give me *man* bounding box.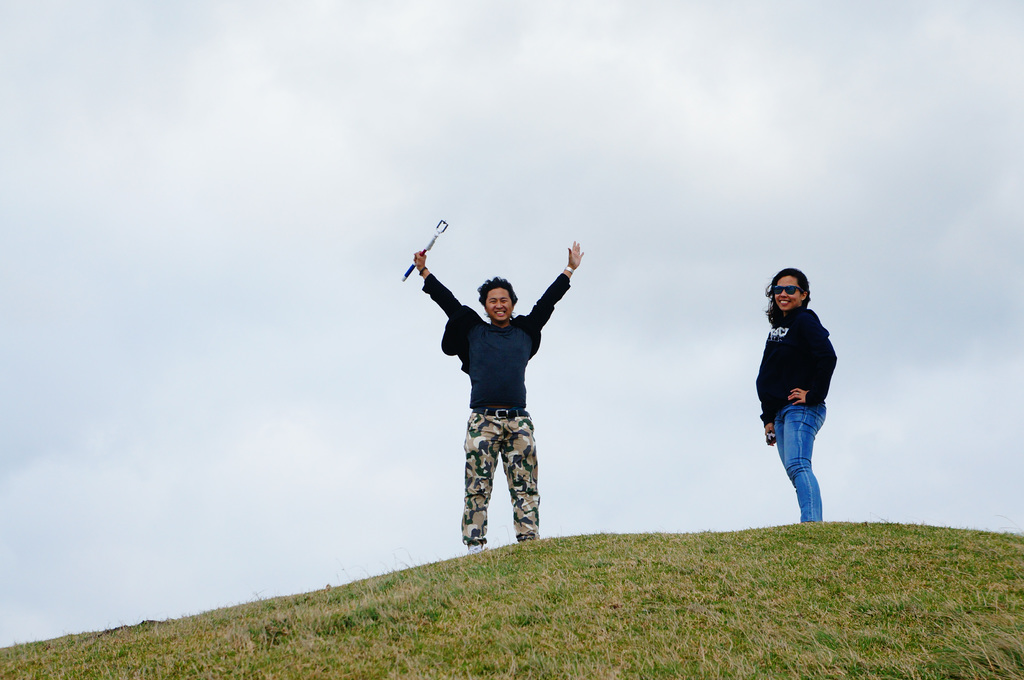
[left=422, top=242, right=582, bottom=570].
